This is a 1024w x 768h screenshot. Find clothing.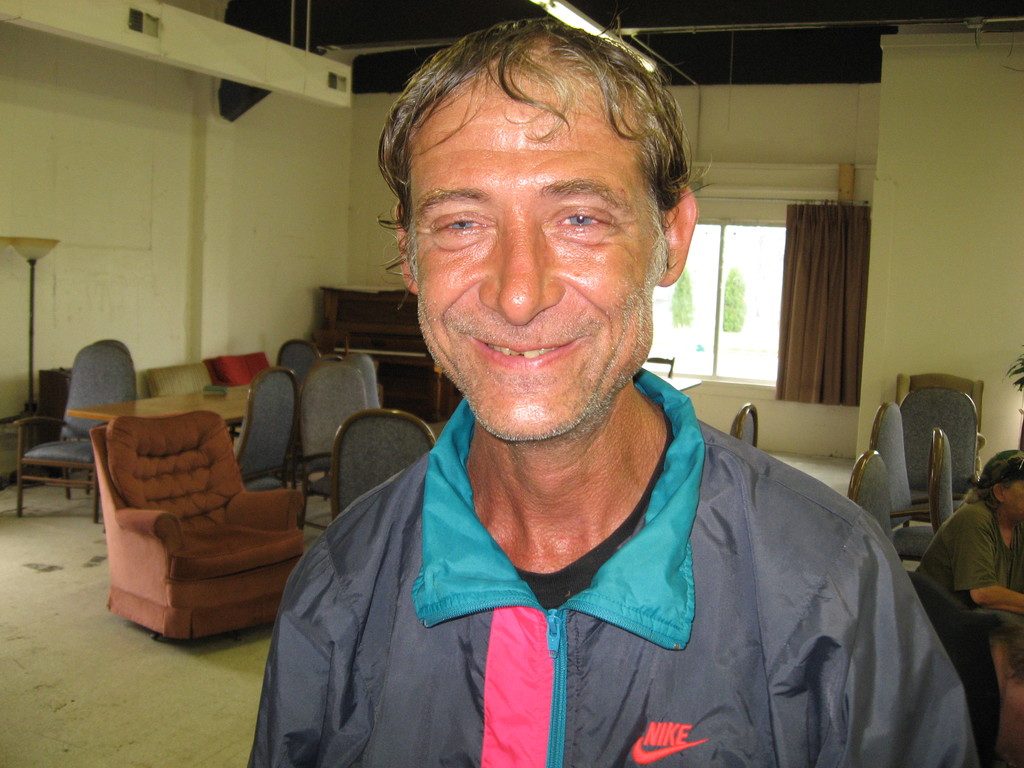
Bounding box: x1=925 y1=500 x2=1023 y2=669.
